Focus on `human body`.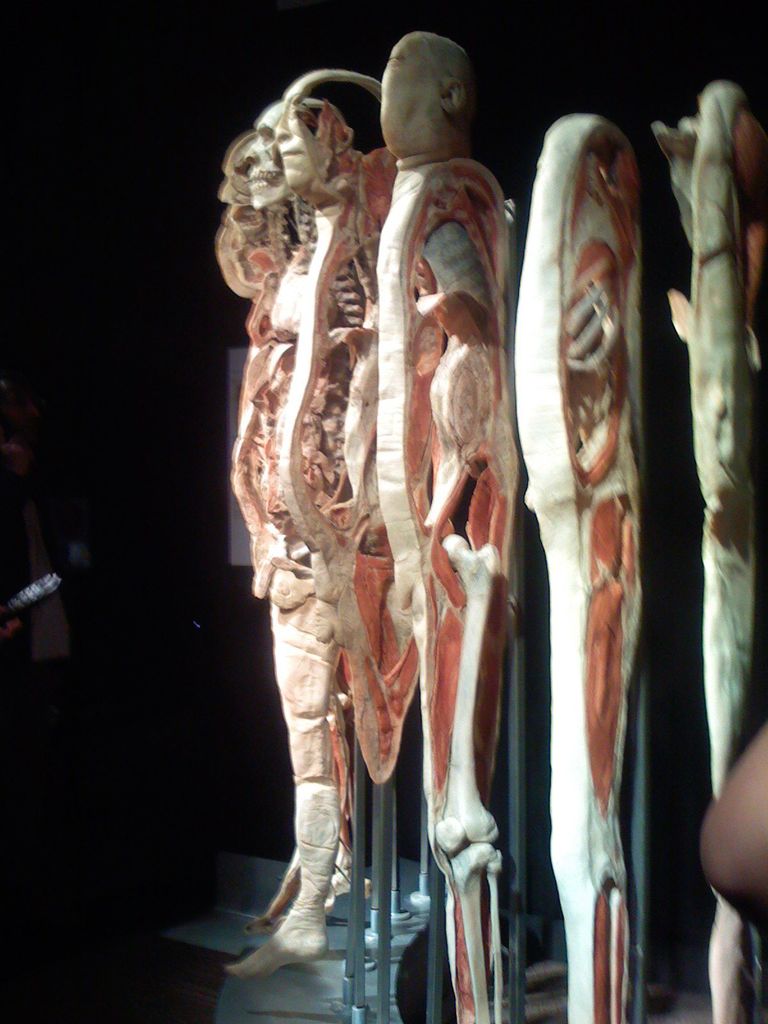
Focused at bbox=[387, 33, 536, 1023].
